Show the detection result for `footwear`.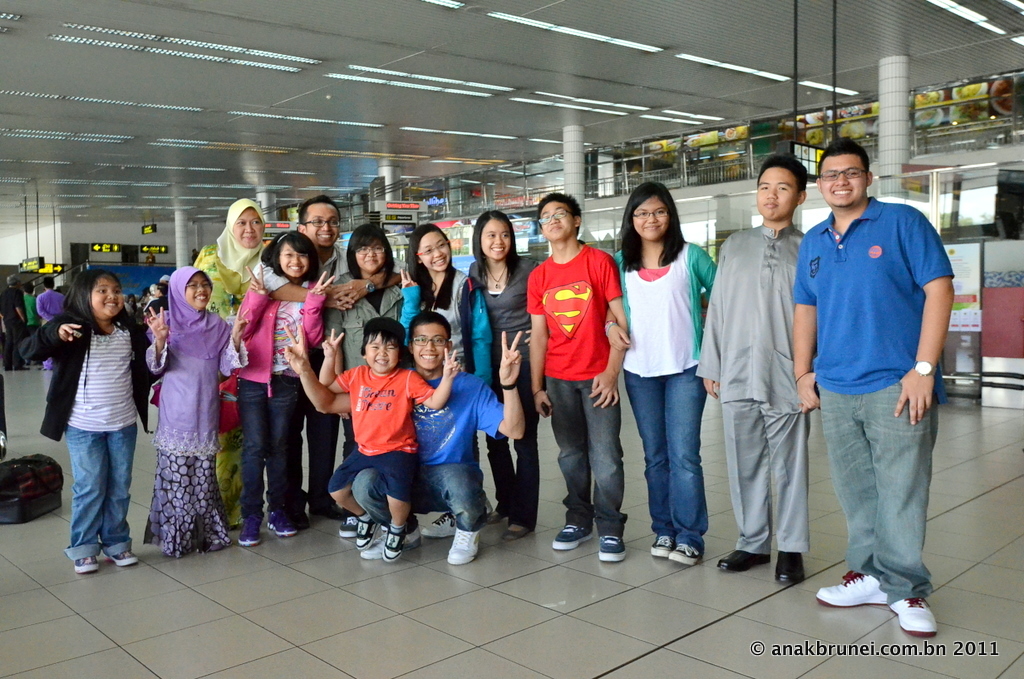
<box>503,523,532,540</box>.
